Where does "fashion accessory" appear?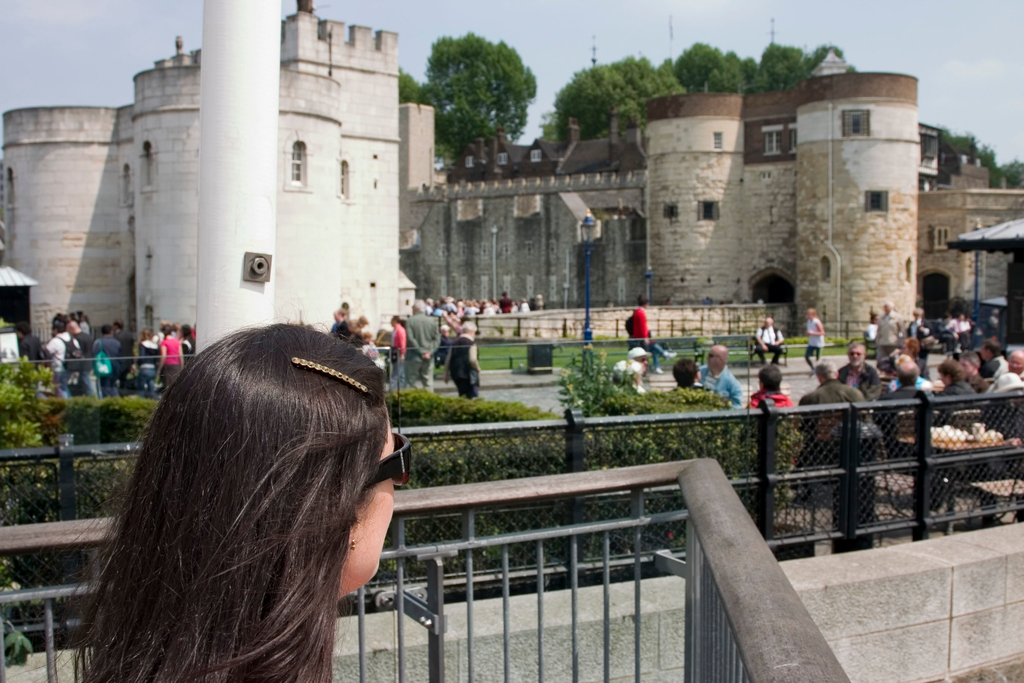
Appears at [287, 355, 370, 394].
